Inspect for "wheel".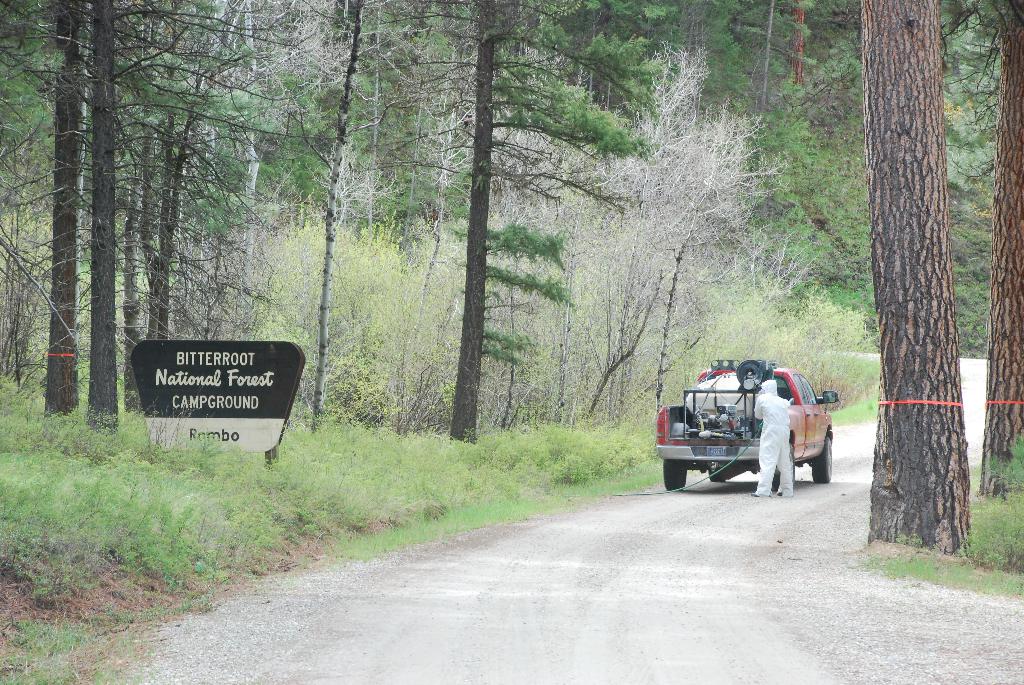
Inspection: left=705, top=468, right=726, bottom=482.
